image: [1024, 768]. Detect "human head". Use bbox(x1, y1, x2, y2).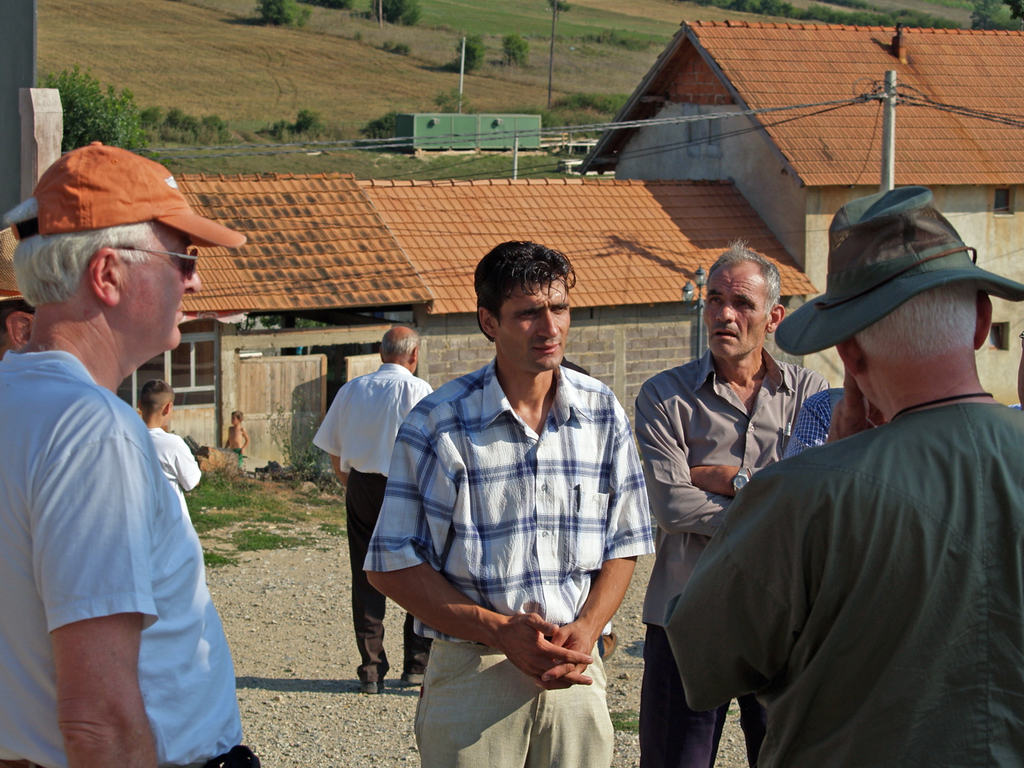
bbox(137, 381, 175, 423).
